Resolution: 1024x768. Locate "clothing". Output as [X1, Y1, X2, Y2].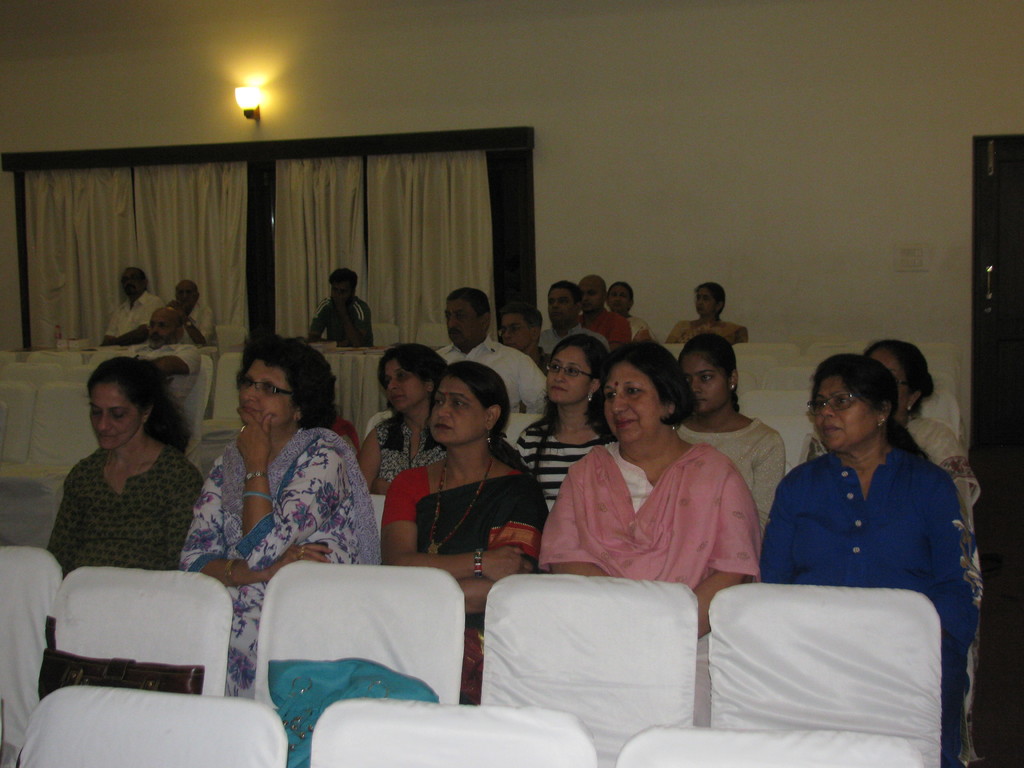
[106, 291, 162, 348].
